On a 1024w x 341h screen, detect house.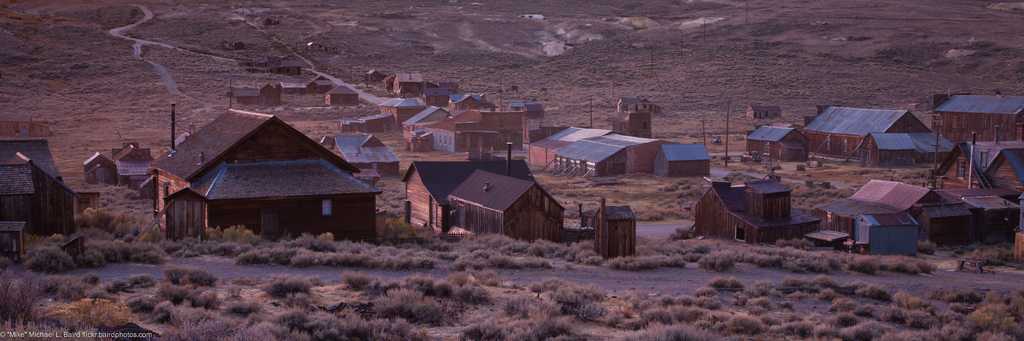
378/97/430/135.
